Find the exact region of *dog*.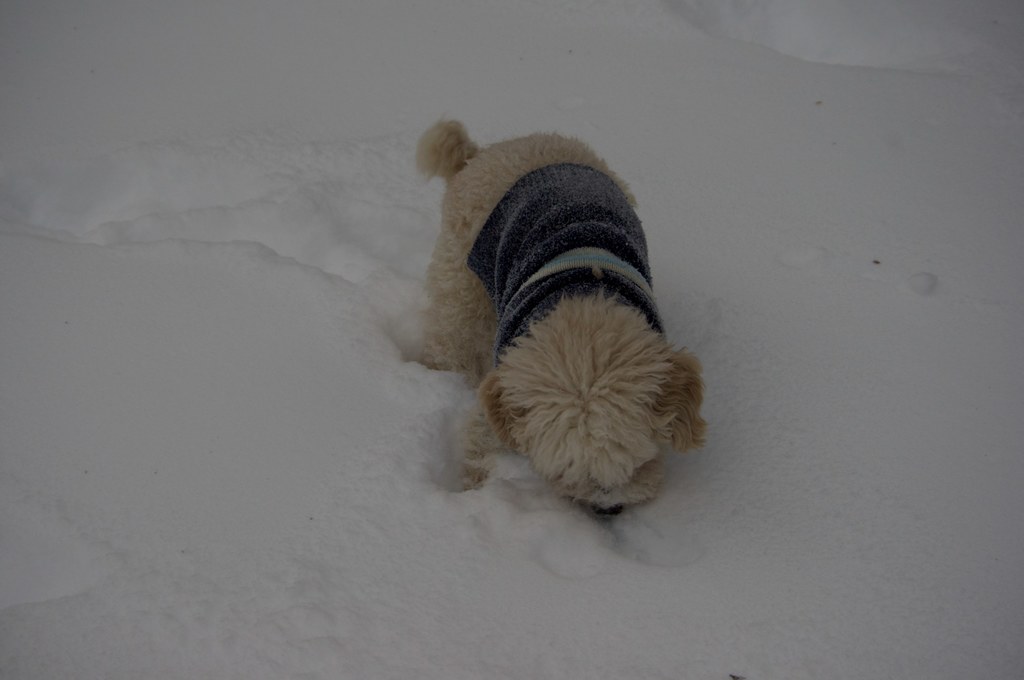
Exact region: (382,118,712,522).
